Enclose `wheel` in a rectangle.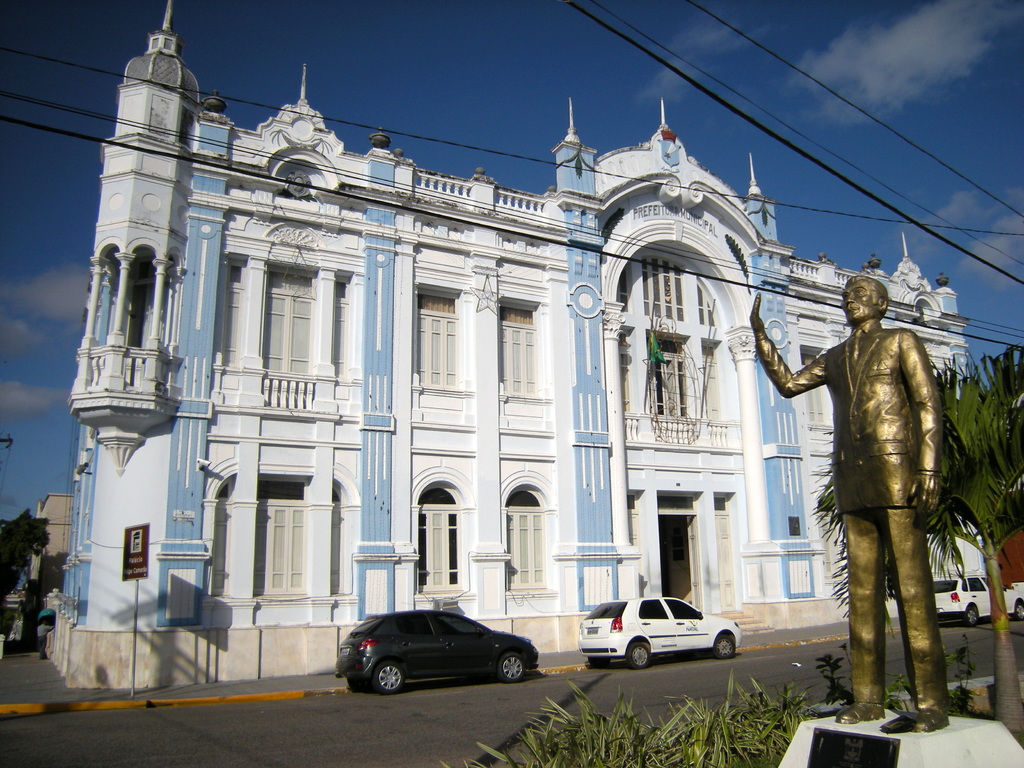
588/656/608/666.
